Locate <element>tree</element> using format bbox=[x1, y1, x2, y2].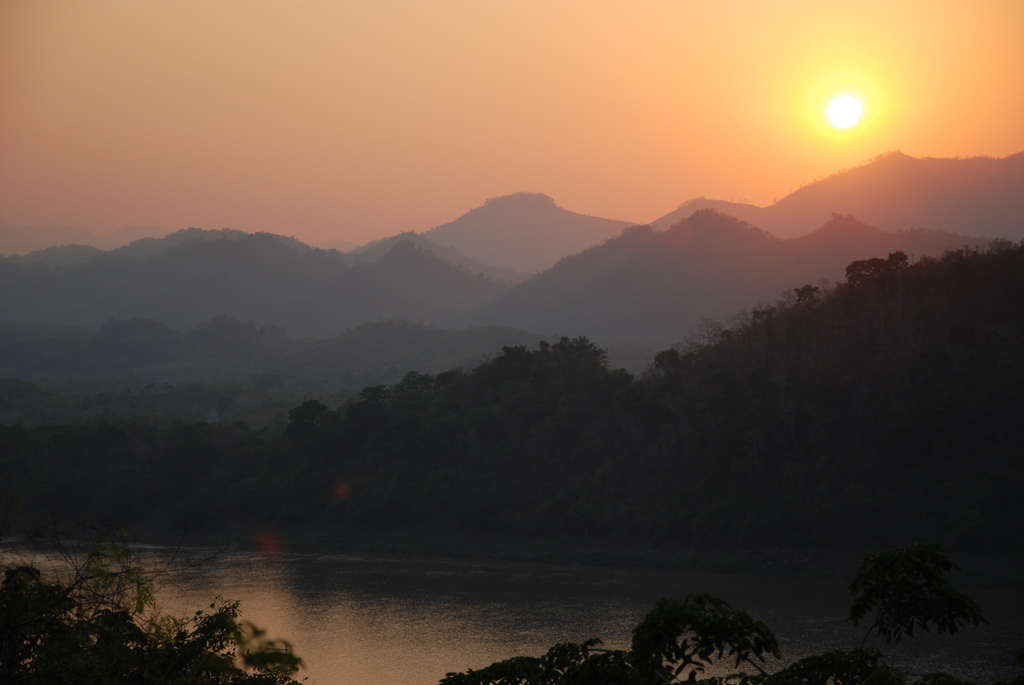
bbox=[623, 588, 782, 684].
